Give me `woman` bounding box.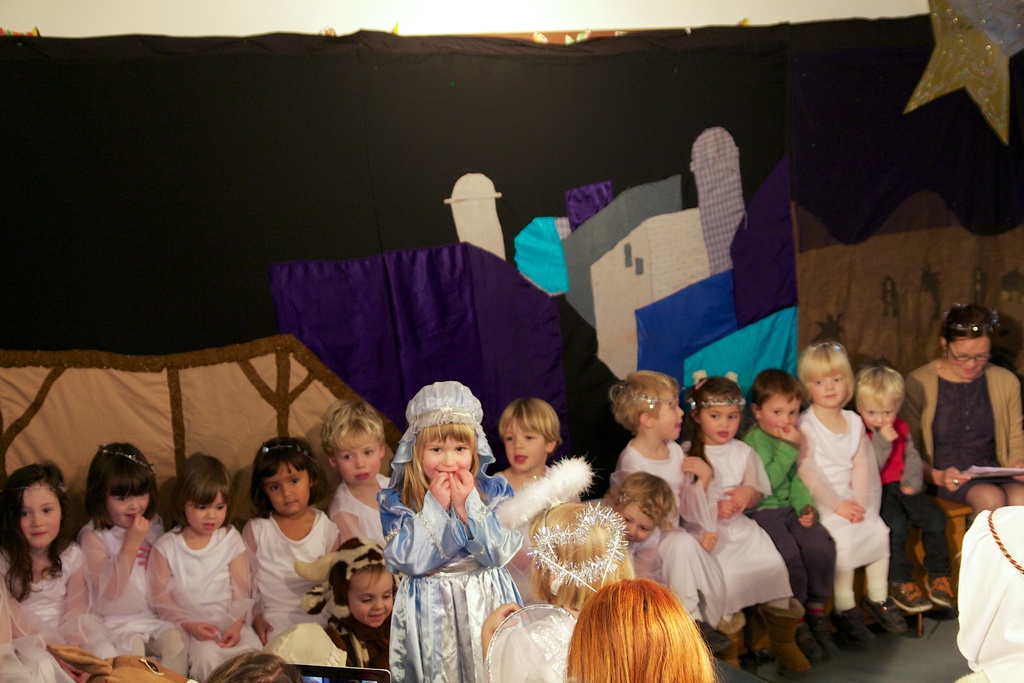
896/304/1023/521.
